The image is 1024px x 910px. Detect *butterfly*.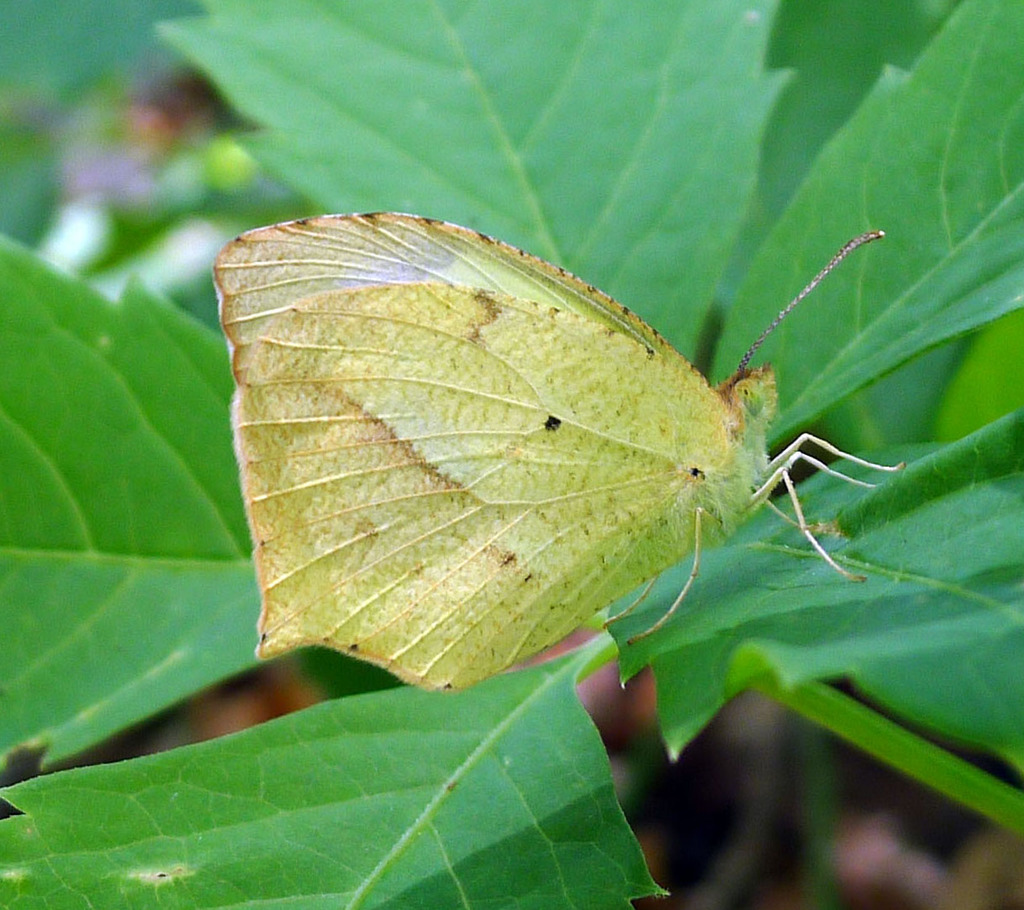
Detection: (x1=193, y1=173, x2=888, y2=694).
